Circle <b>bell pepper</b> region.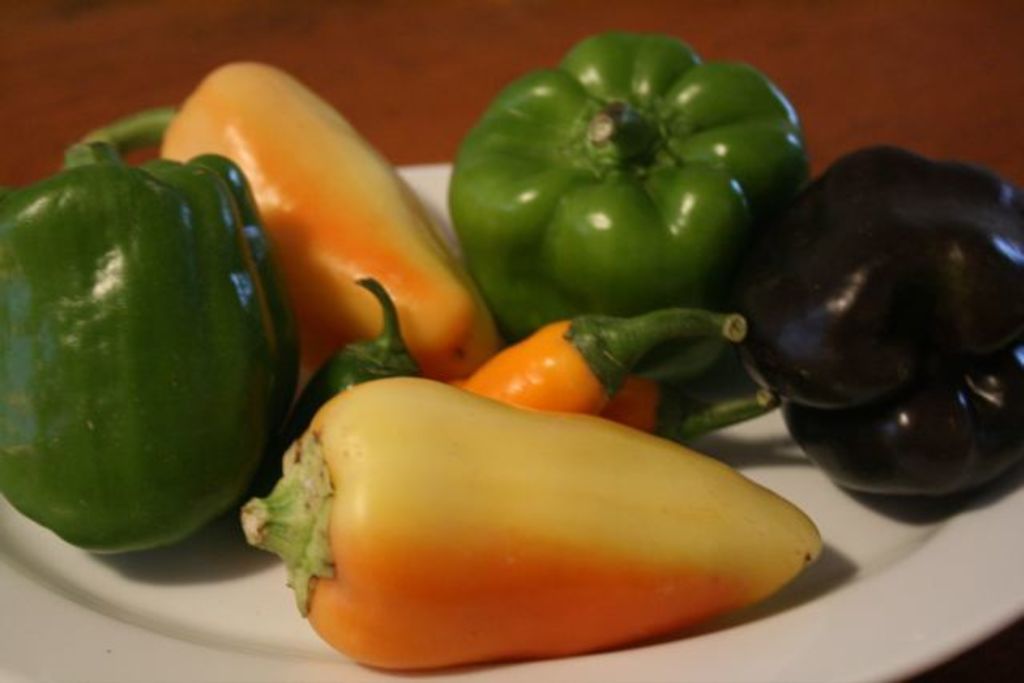
Region: 753, 148, 1022, 499.
